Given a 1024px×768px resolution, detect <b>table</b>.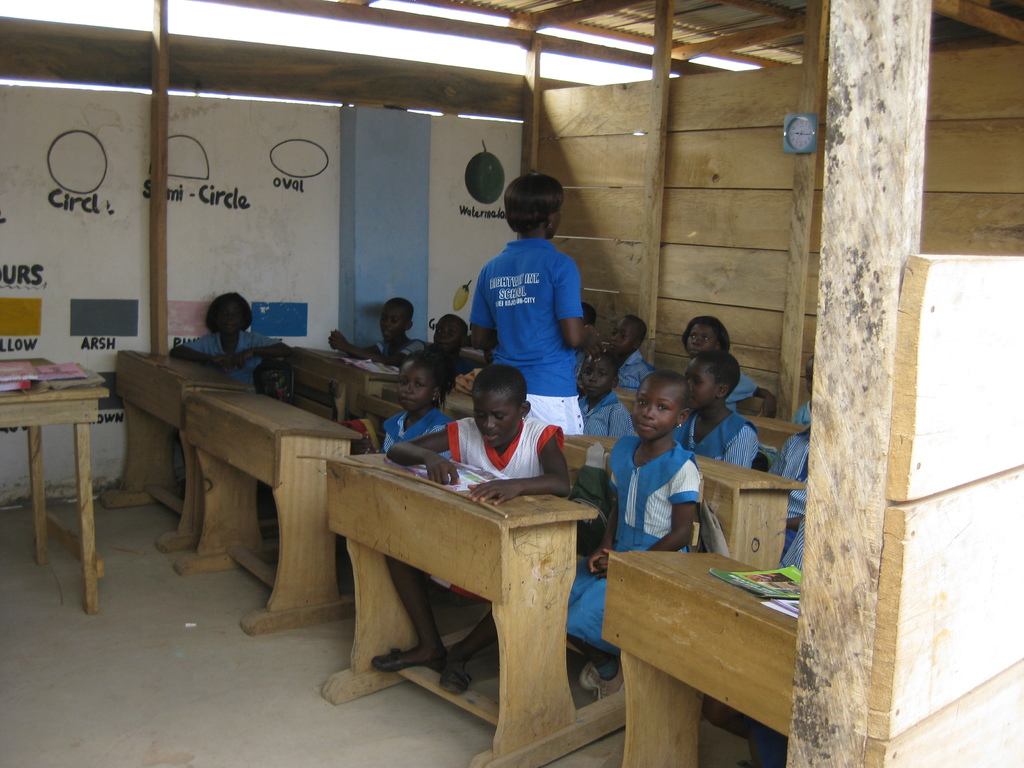
x1=698, y1=451, x2=806, y2=572.
